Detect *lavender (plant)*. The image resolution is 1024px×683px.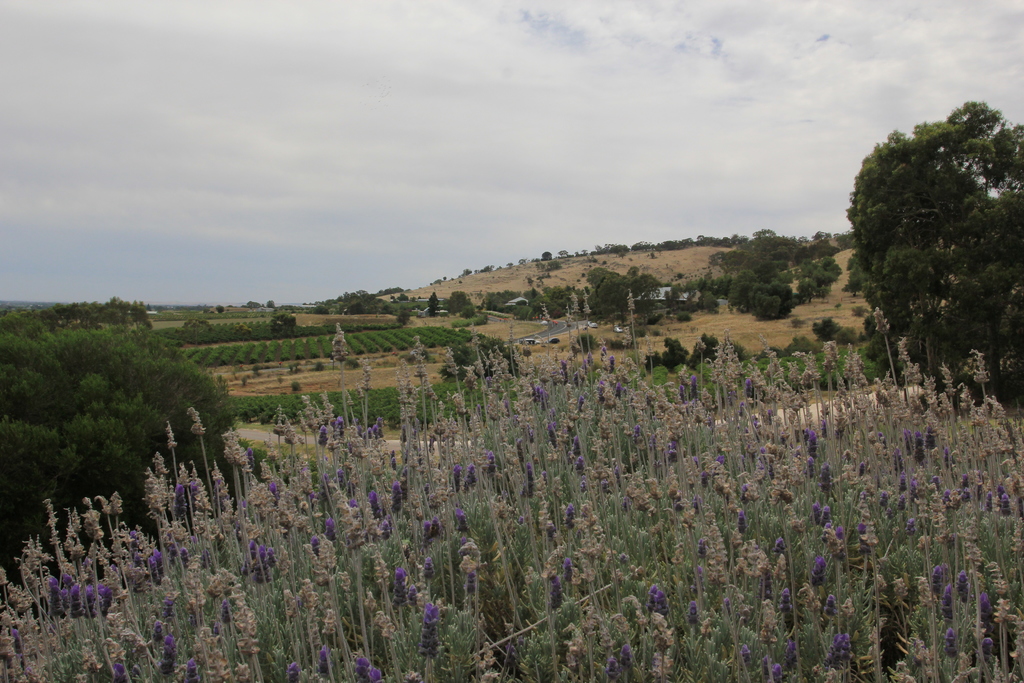
[430, 518, 444, 537].
